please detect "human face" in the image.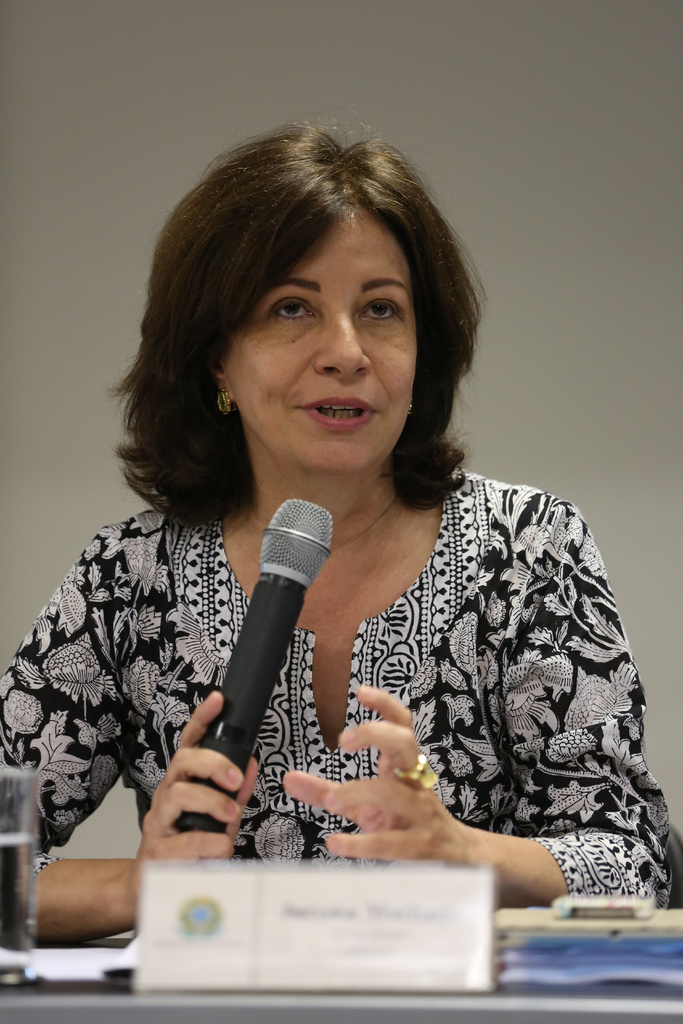
<bbox>227, 214, 420, 472</bbox>.
